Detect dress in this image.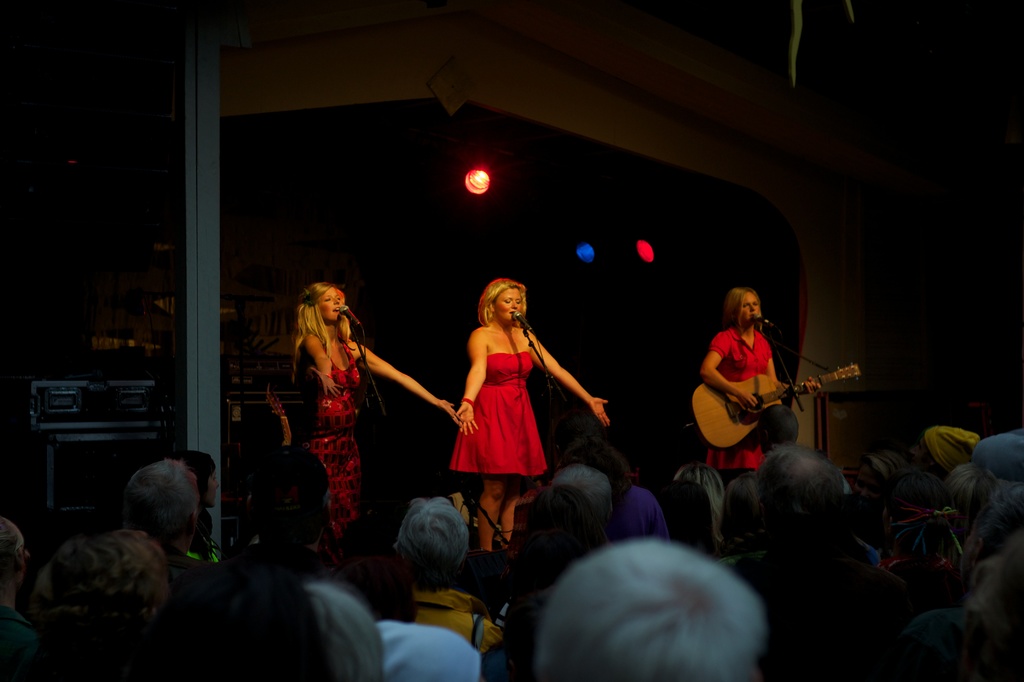
Detection: detection(295, 328, 363, 546).
